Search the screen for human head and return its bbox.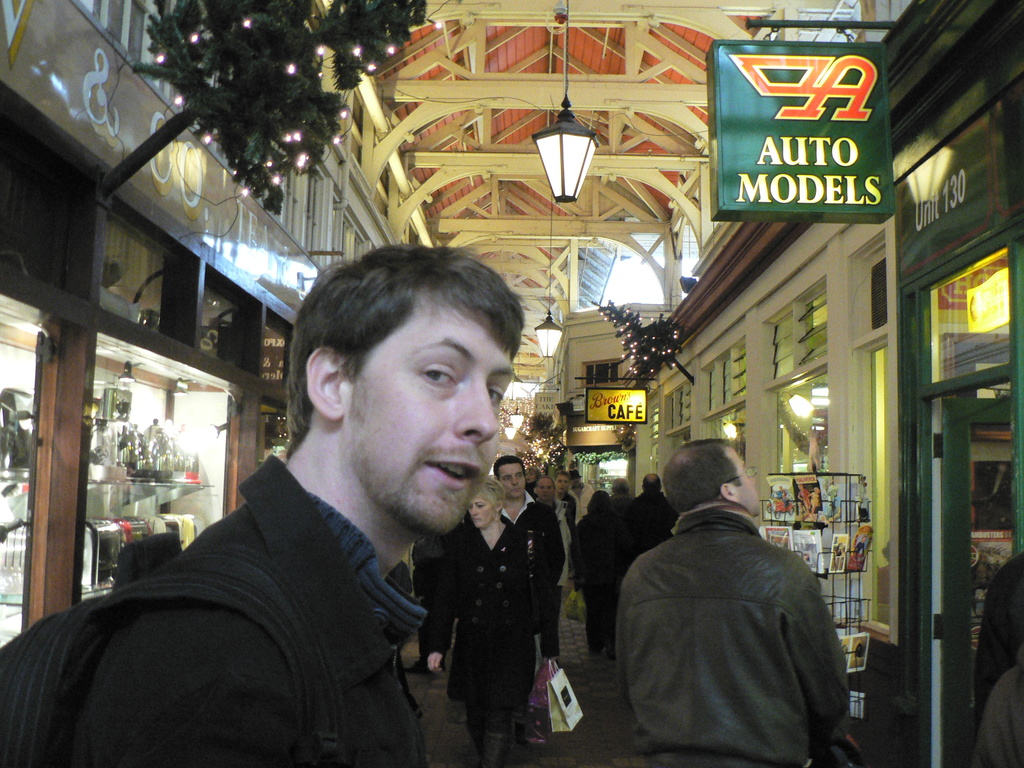
Found: [x1=265, y1=236, x2=536, y2=542].
